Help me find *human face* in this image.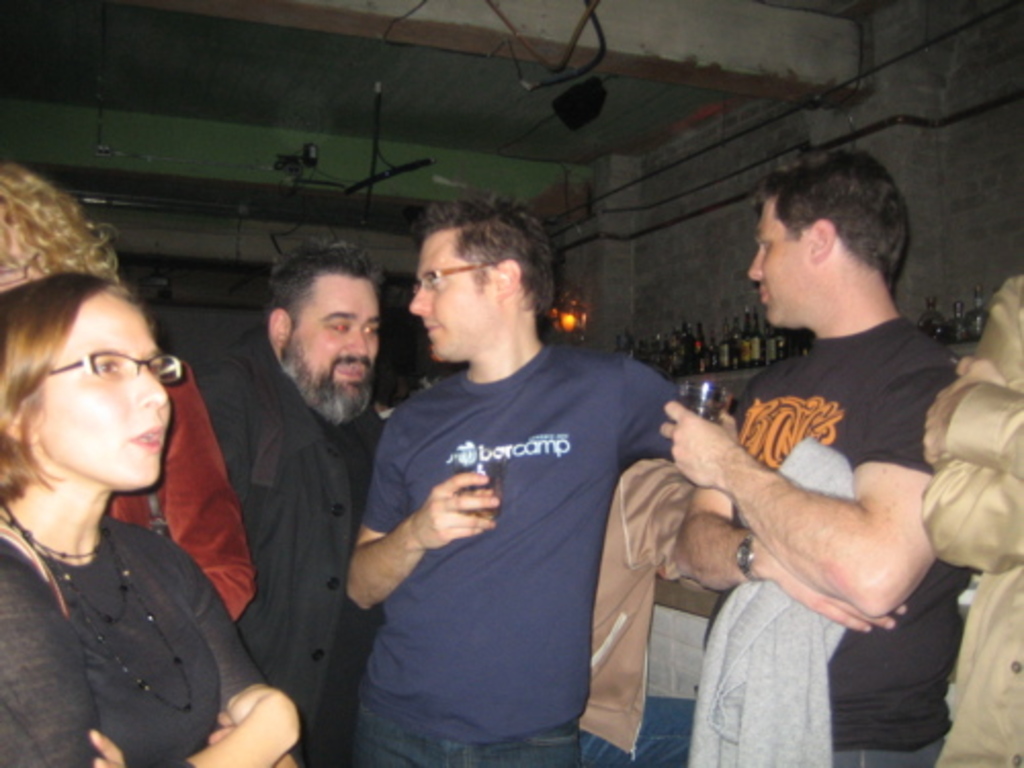
Found it: detection(35, 287, 188, 487).
